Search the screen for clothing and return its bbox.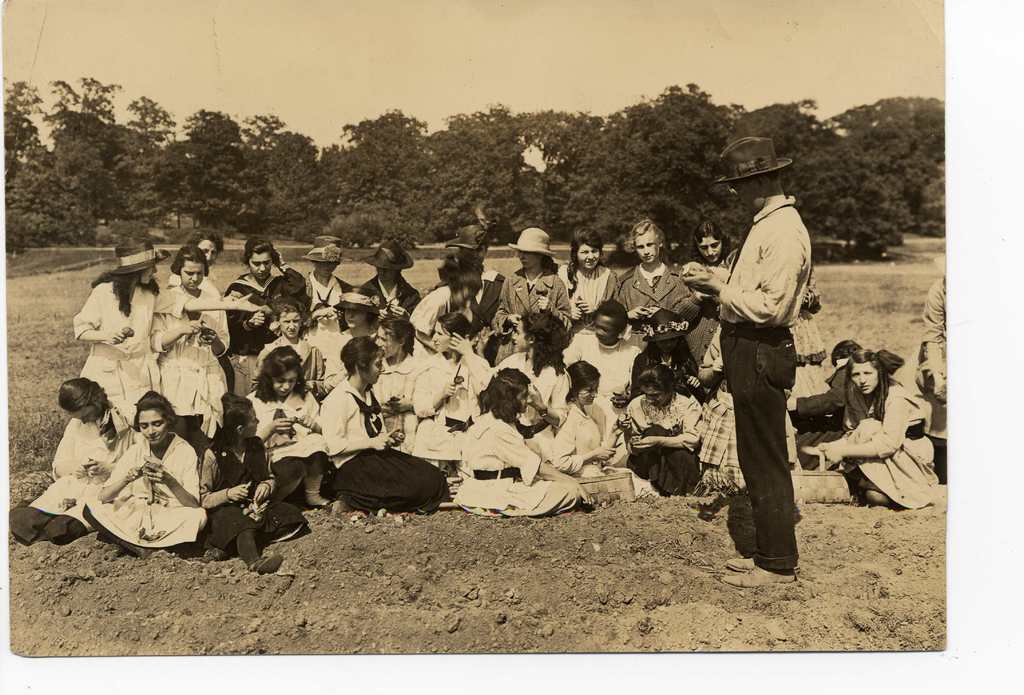
Found: select_region(815, 388, 949, 519).
